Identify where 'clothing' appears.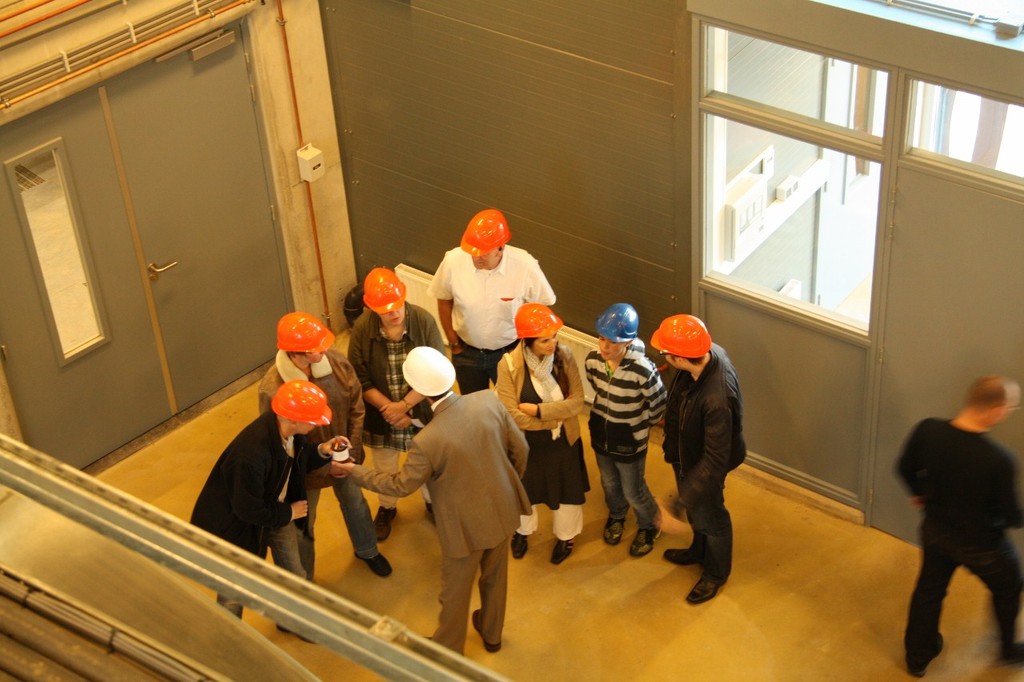
Appears at locate(878, 421, 1023, 679).
